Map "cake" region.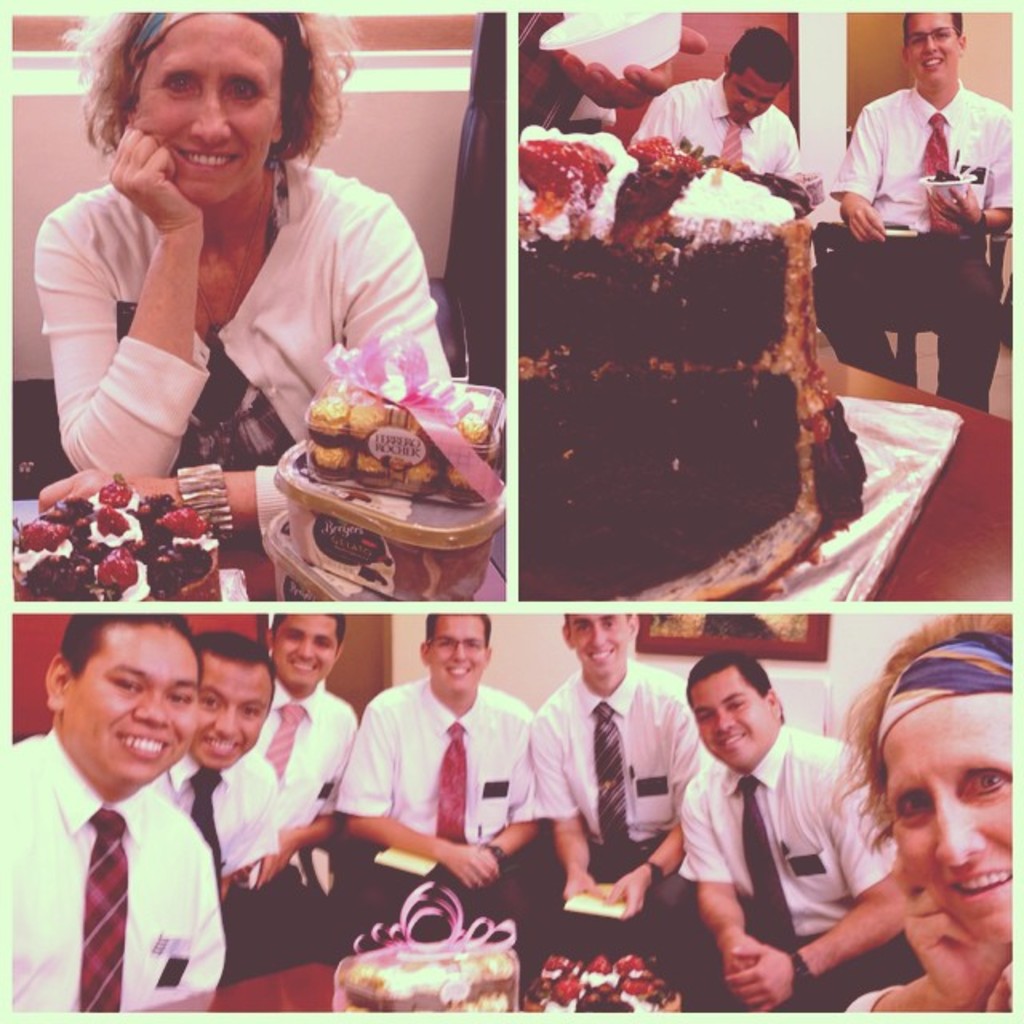
Mapped to {"left": 534, "top": 954, "right": 682, "bottom": 1005}.
